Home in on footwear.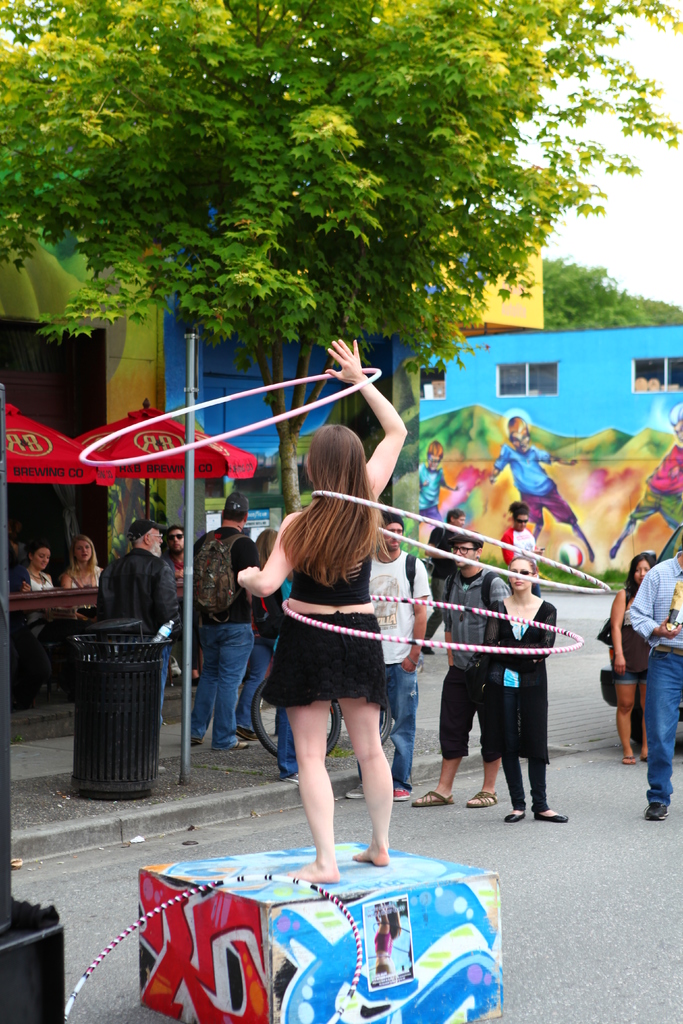
Homed in at (x1=467, y1=788, x2=497, y2=810).
